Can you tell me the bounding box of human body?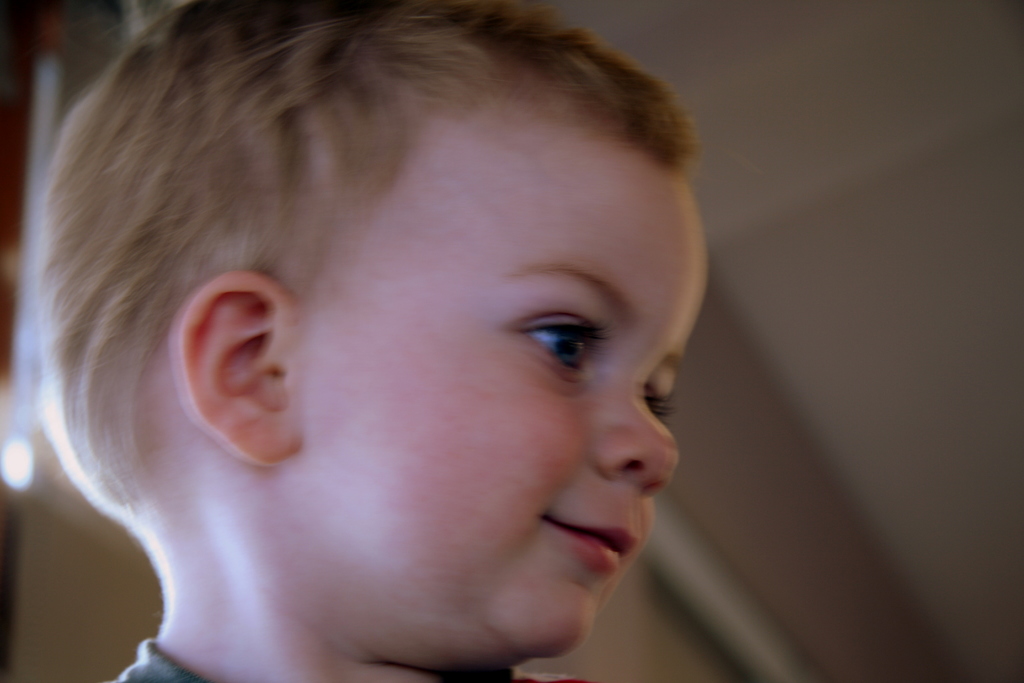
[36, 0, 714, 682].
